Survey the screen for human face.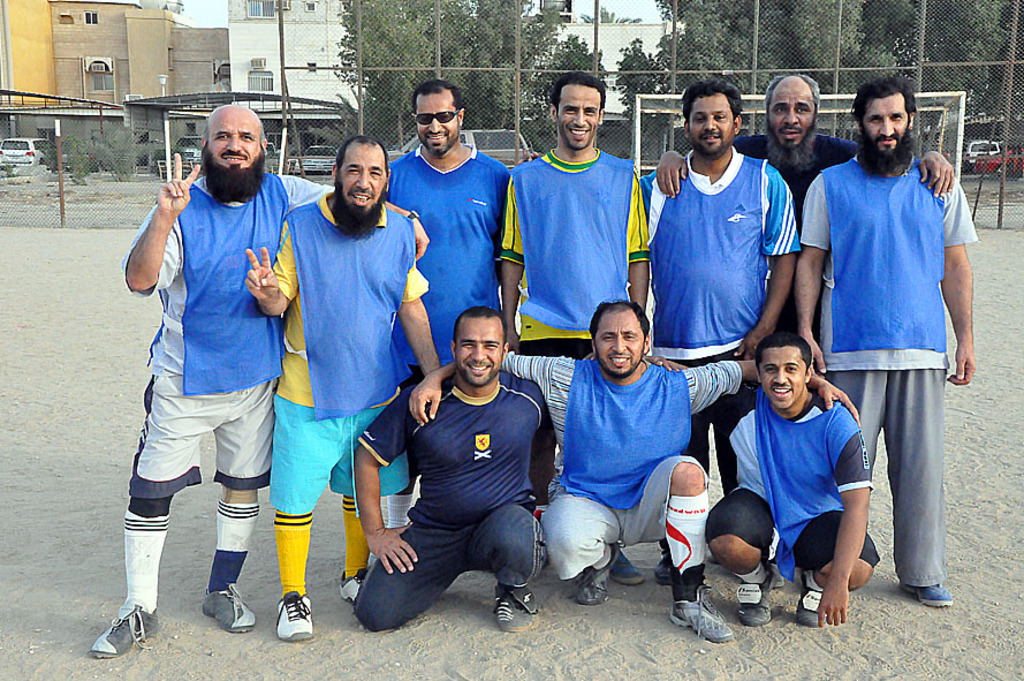
Survey found: [690, 89, 731, 152].
